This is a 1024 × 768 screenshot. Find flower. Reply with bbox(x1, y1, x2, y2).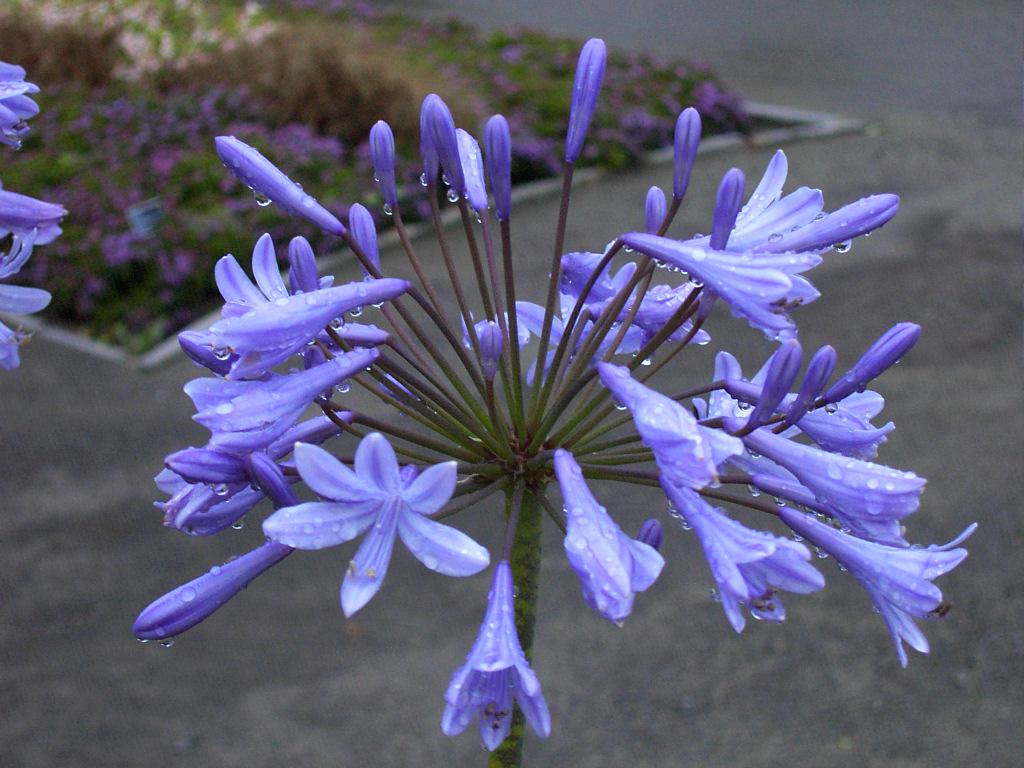
bbox(420, 88, 463, 194).
